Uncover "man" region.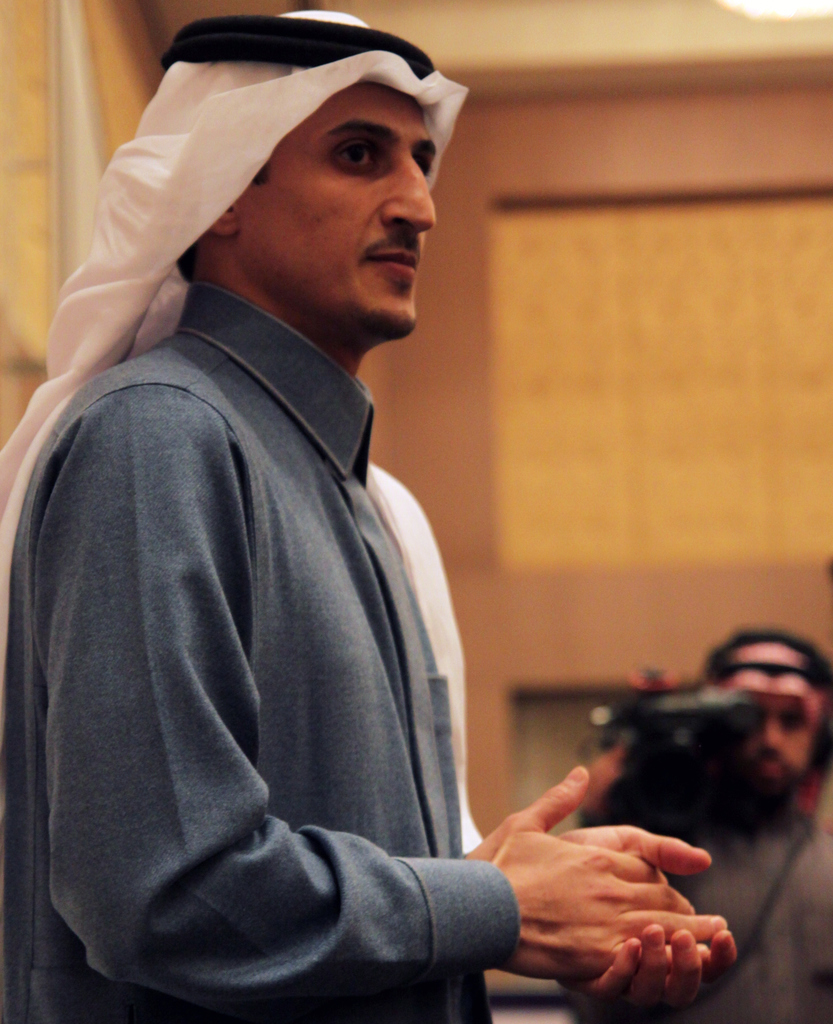
Uncovered: x1=0, y1=29, x2=563, y2=1023.
